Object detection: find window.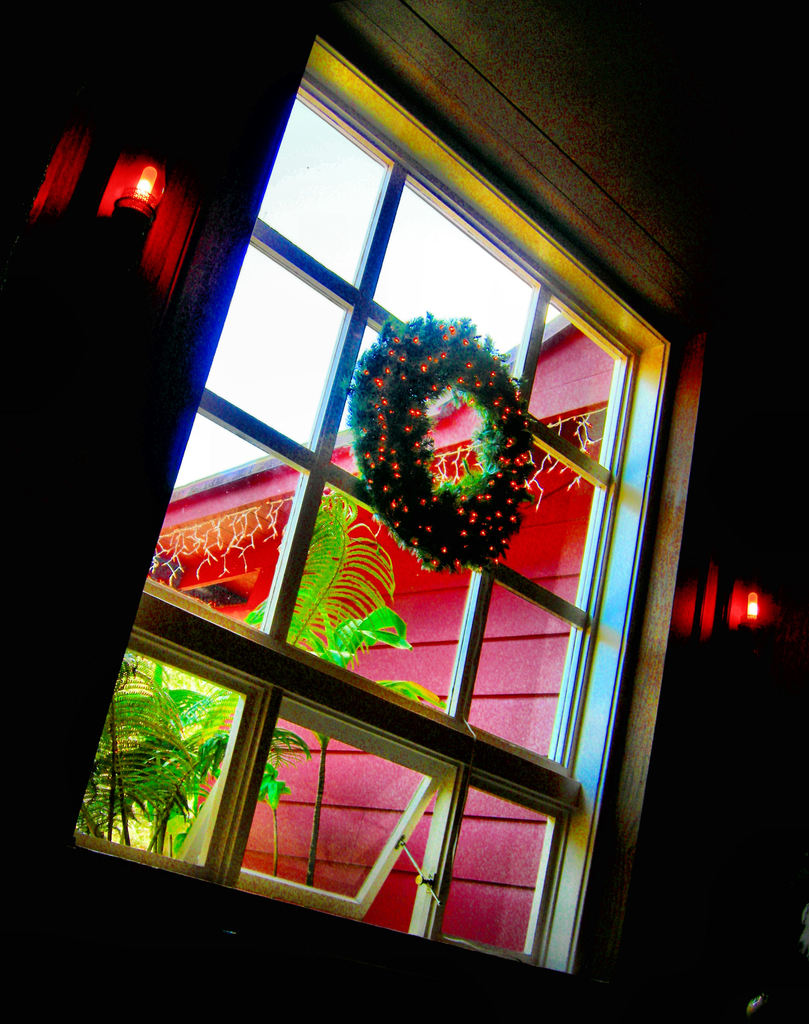
(43,8,724,998).
